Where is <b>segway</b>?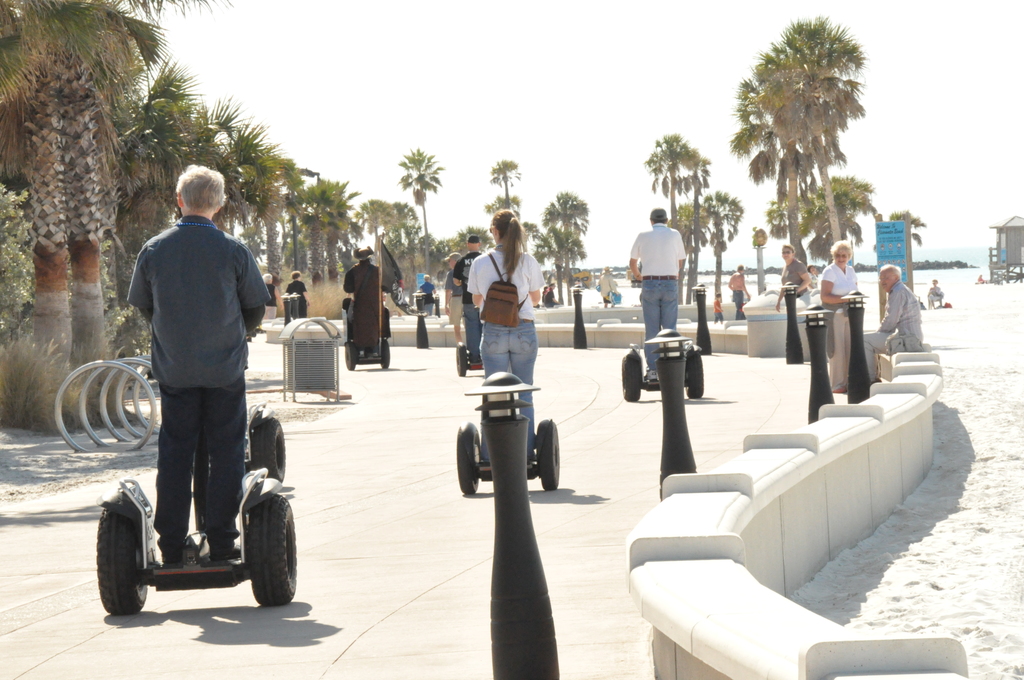
{"left": 456, "top": 425, "right": 563, "bottom": 490}.
